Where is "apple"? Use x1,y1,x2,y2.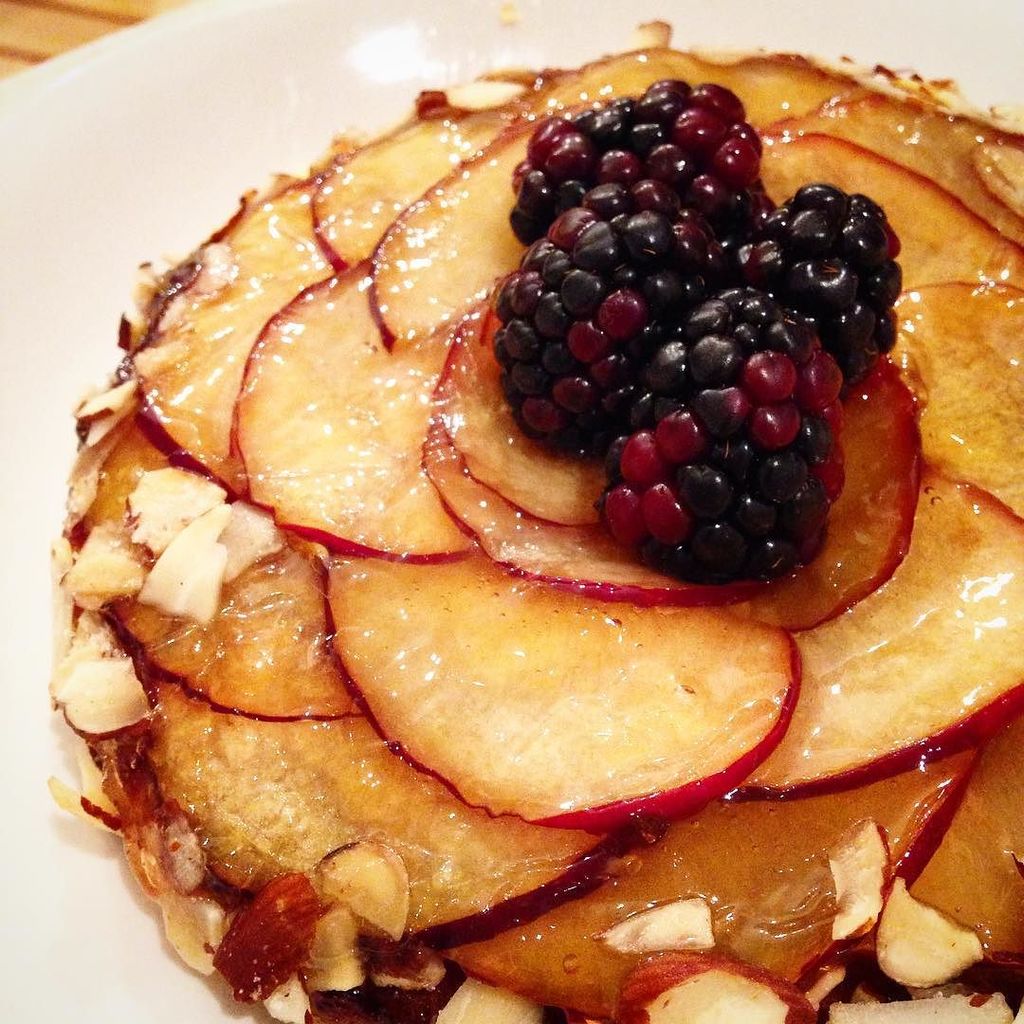
323,542,805,836.
